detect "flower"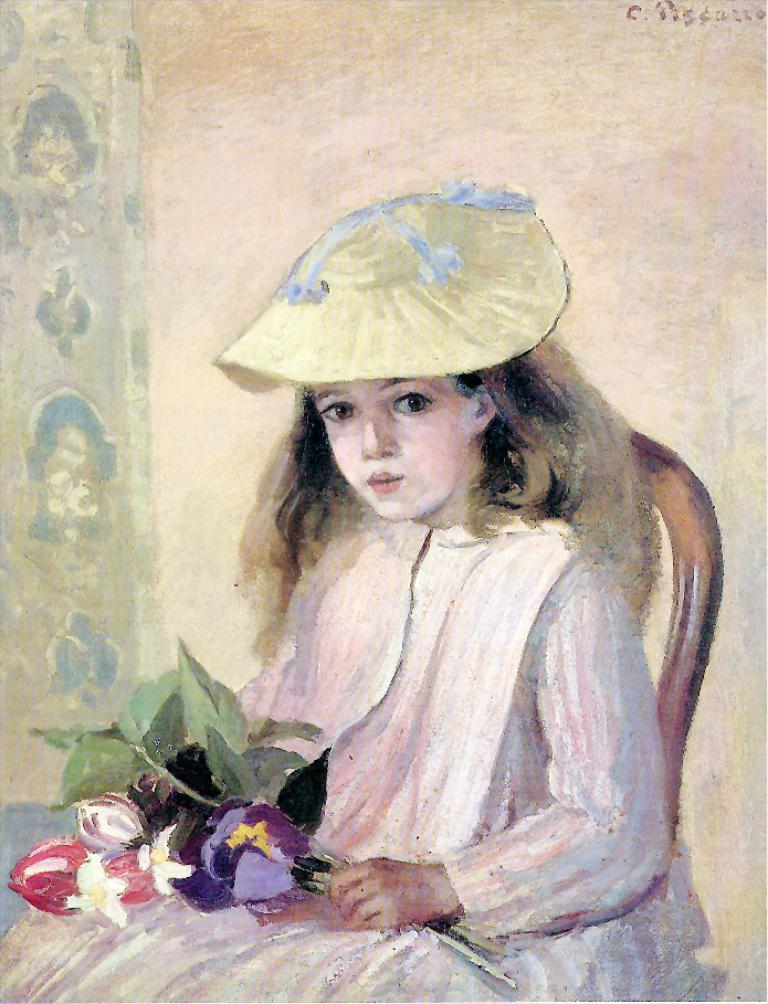
59 857 127 924
